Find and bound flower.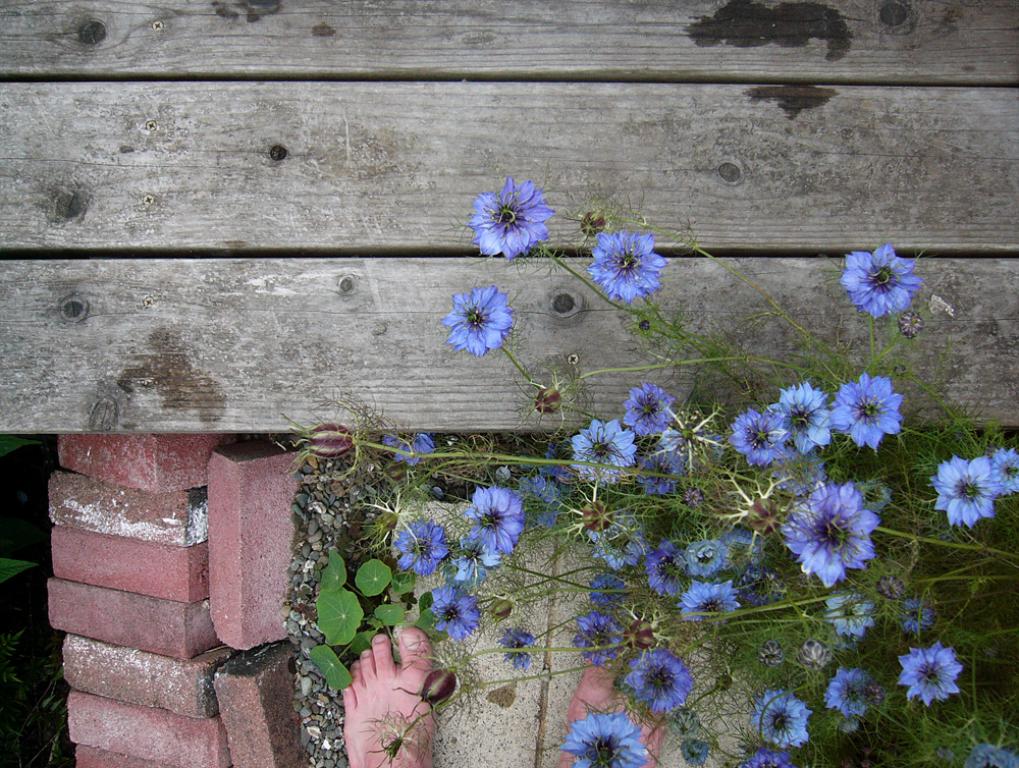
Bound: {"x1": 824, "y1": 658, "x2": 878, "y2": 718}.
